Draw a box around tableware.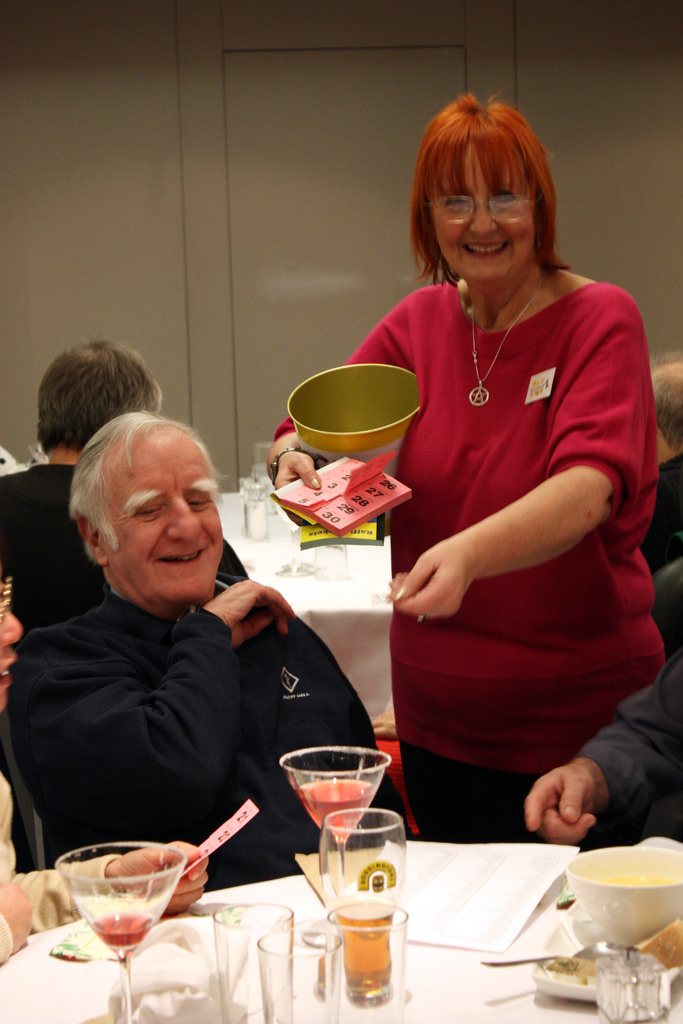
267 742 388 950.
